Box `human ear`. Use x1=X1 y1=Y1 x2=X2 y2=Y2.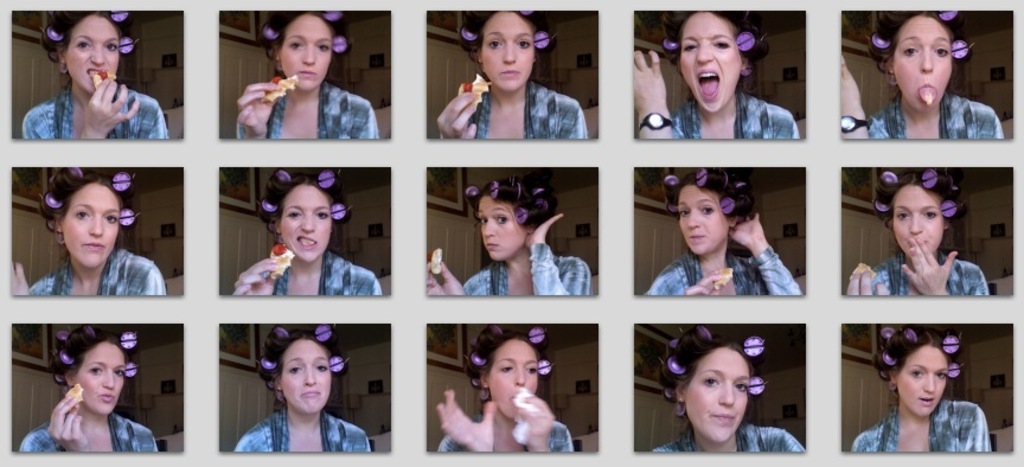
x1=727 y1=213 x2=742 y2=228.
